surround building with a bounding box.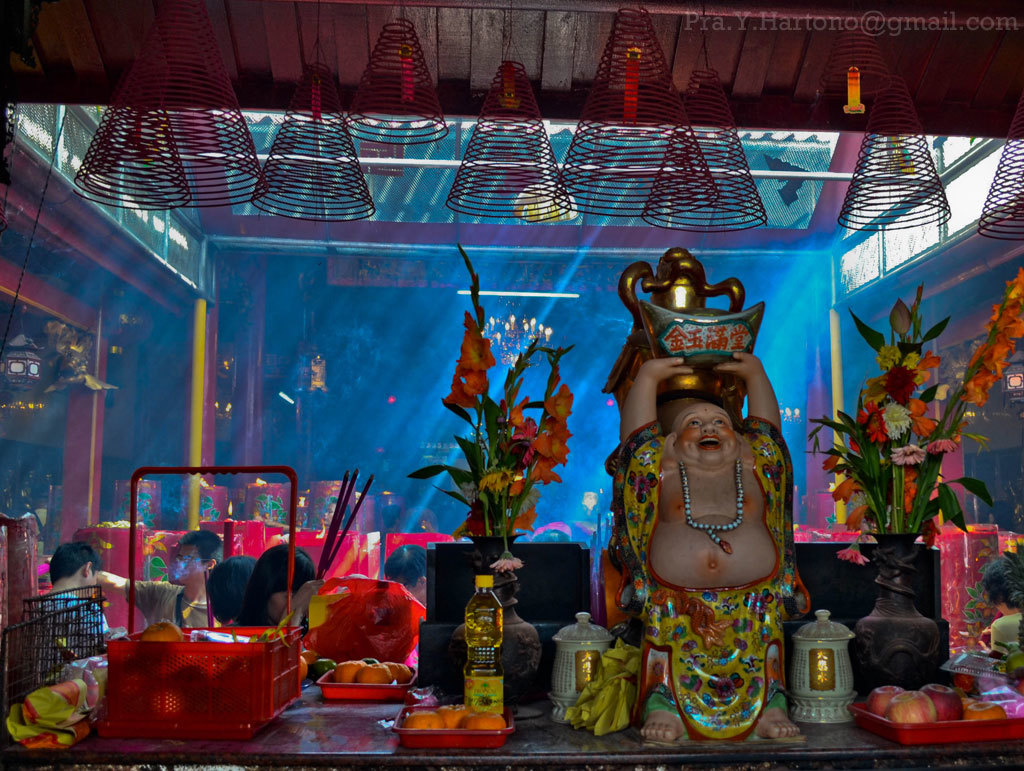
0/0/1023/770.
